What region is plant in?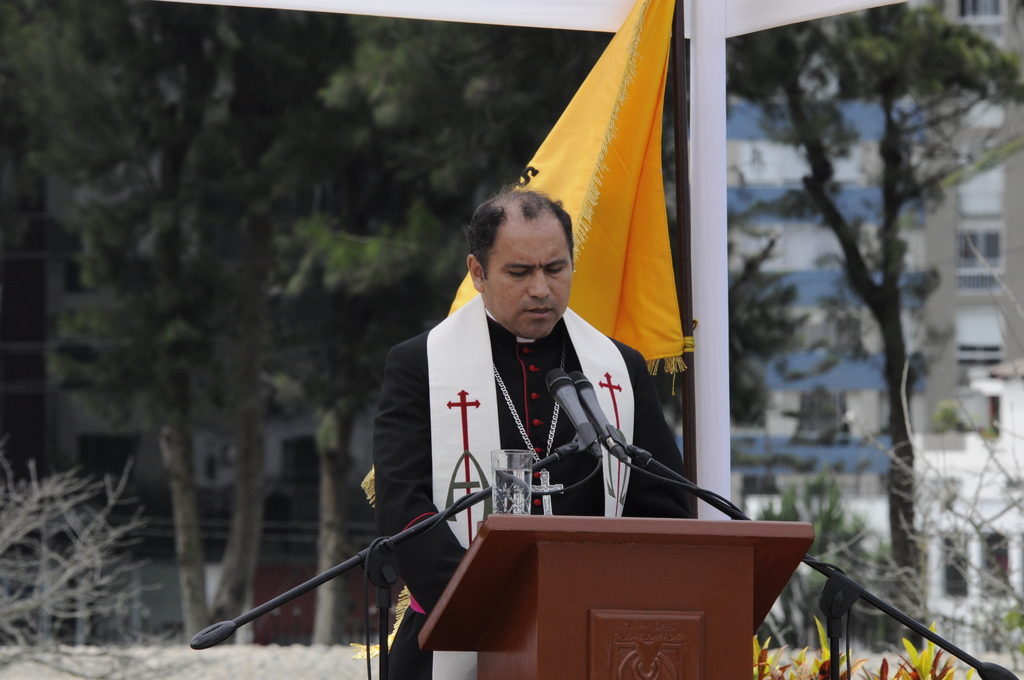
region(0, 448, 166, 679).
